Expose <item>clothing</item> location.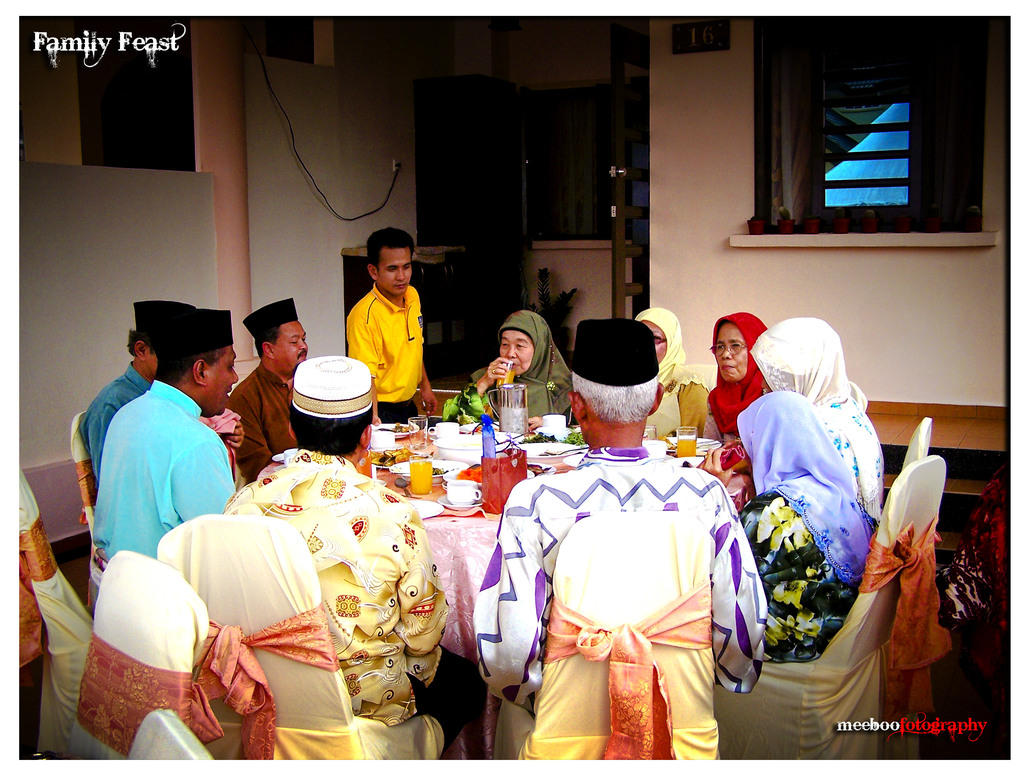
Exposed at l=245, t=297, r=301, b=337.
